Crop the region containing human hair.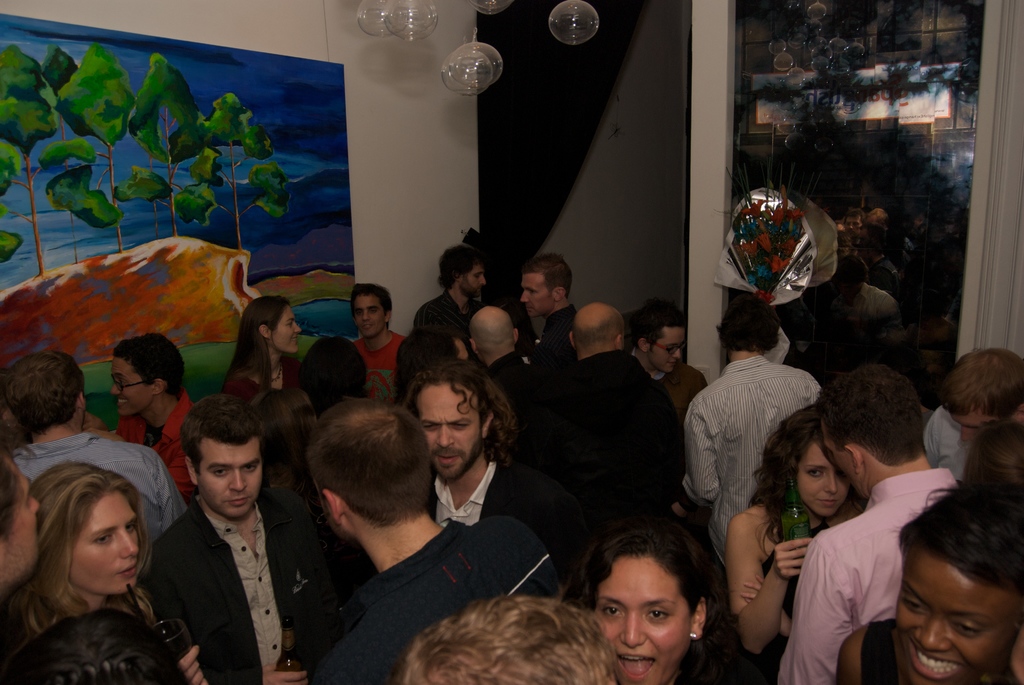
Crop region: 815 365 928 470.
